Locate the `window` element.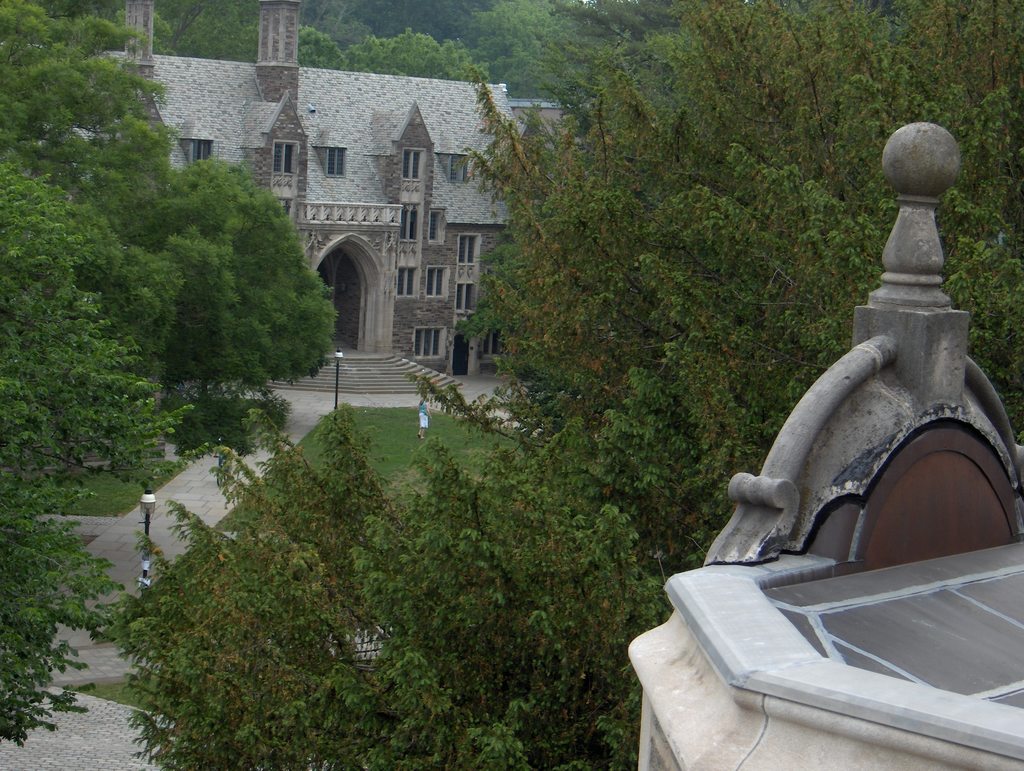
Element bbox: left=327, top=147, right=348, bottom=177.
